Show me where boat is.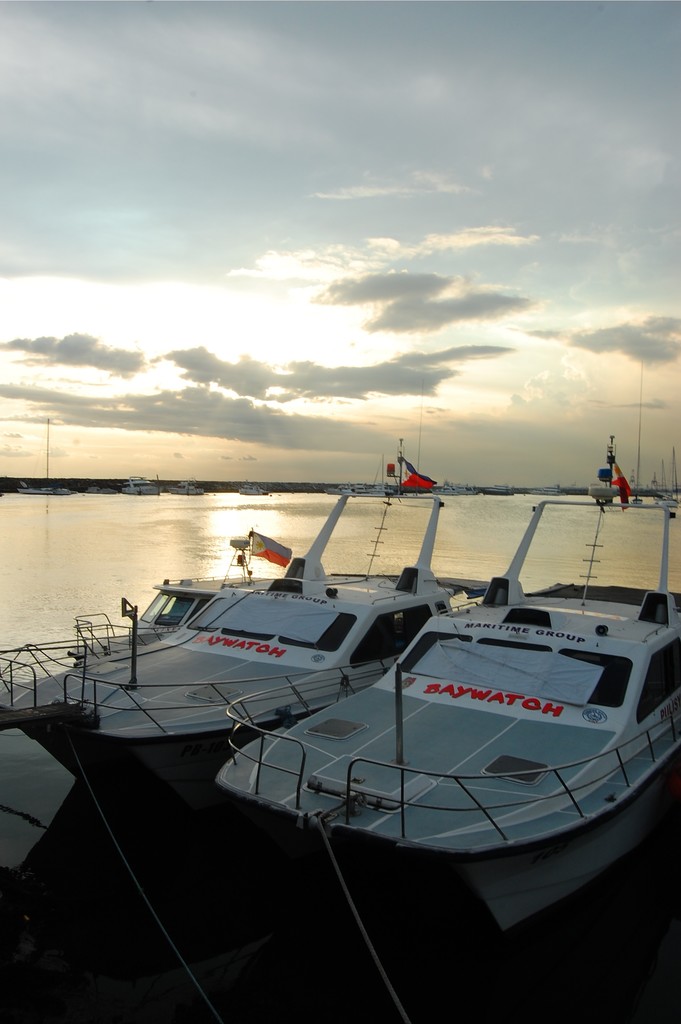
boat is at x1=0, y1=502, x2=504, y2=834.
